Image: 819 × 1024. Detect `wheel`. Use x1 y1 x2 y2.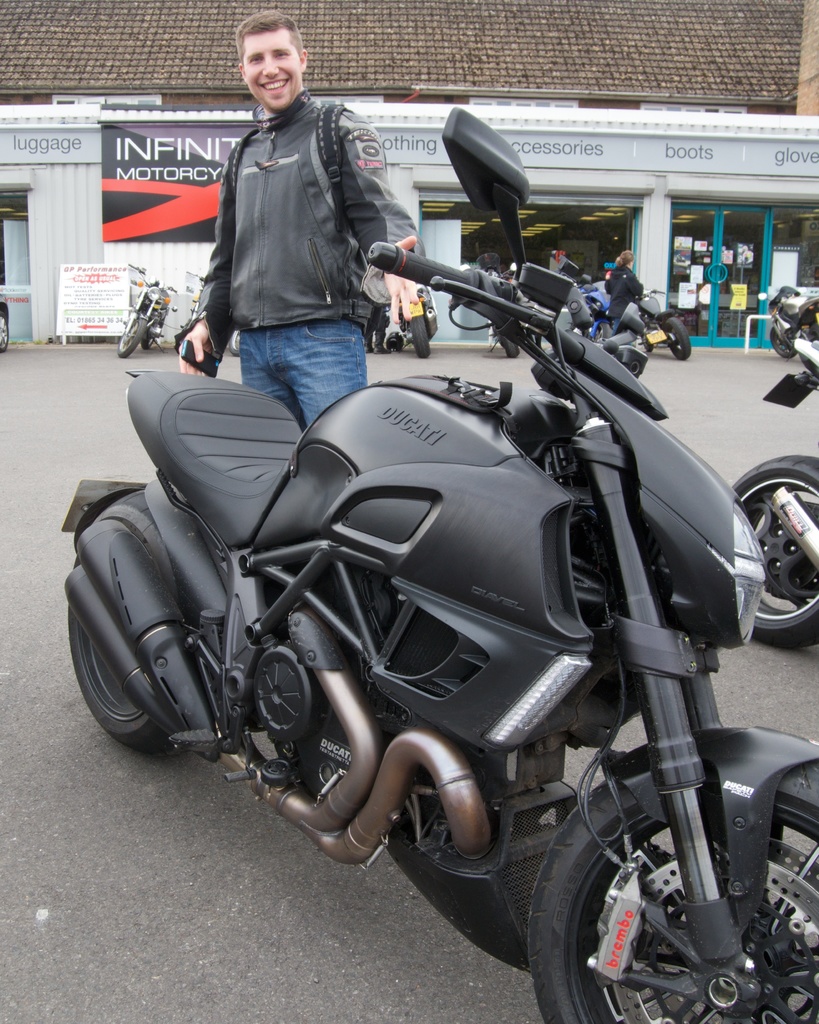
405 314 426 356.
